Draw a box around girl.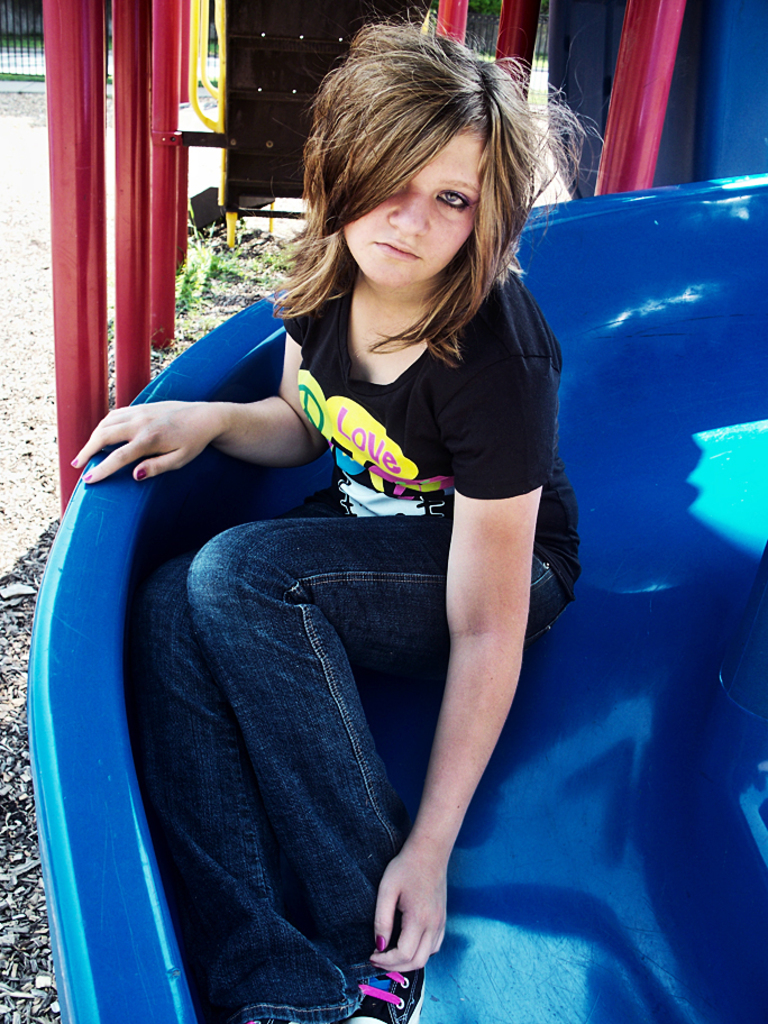
bbox=[67, 11, 573, 1023].
